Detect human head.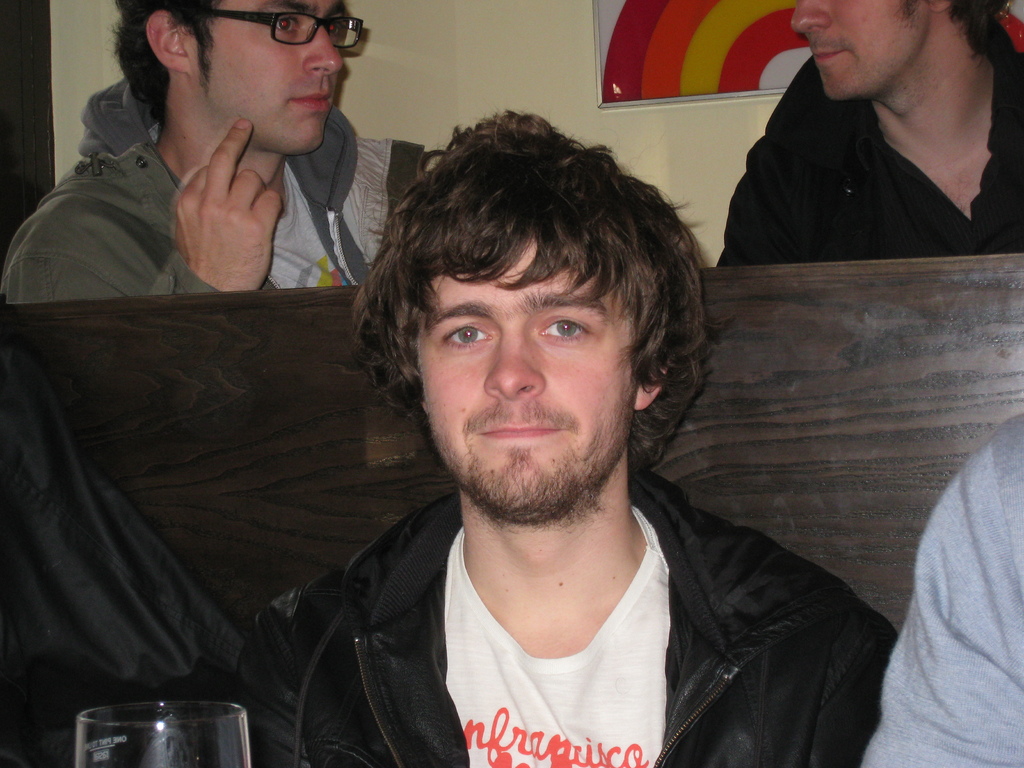
Detected at 788 0 1009 104.
